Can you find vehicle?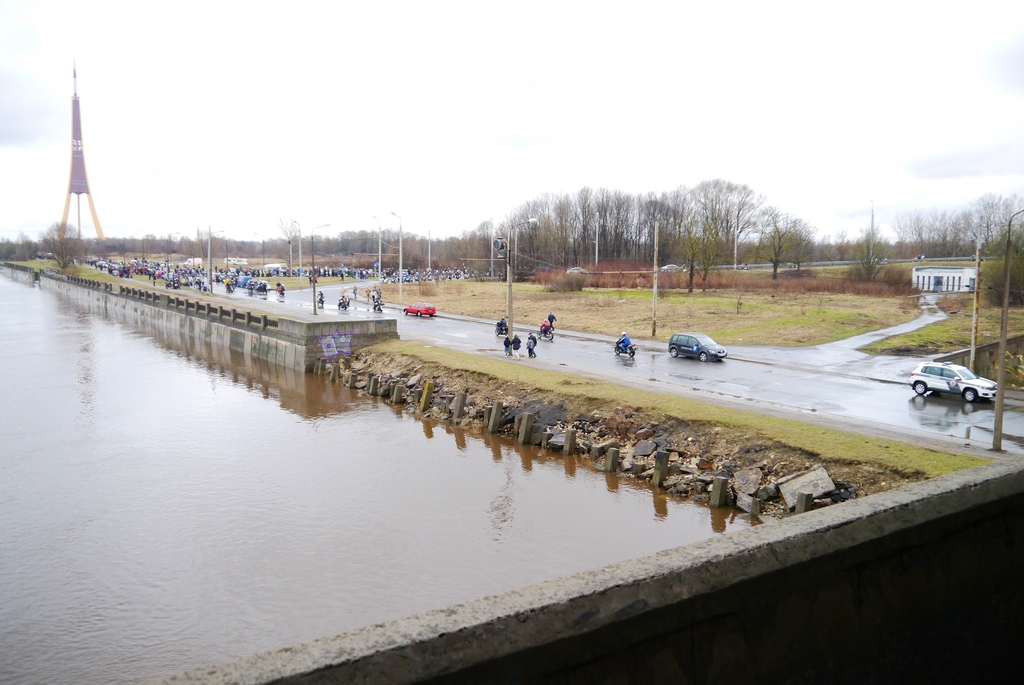
Yes, bounding box: (x1=402, y1=298, x2=437, y2=315).
